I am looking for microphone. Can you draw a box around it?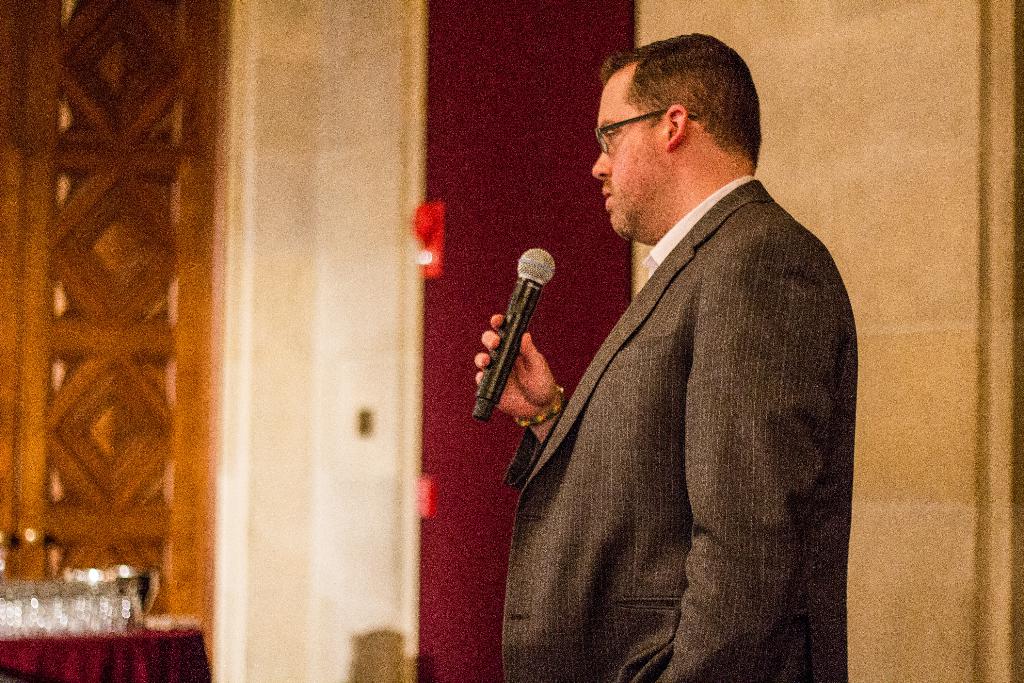
Sure, the bounding box is bbox(478, 247, 580, 432).
